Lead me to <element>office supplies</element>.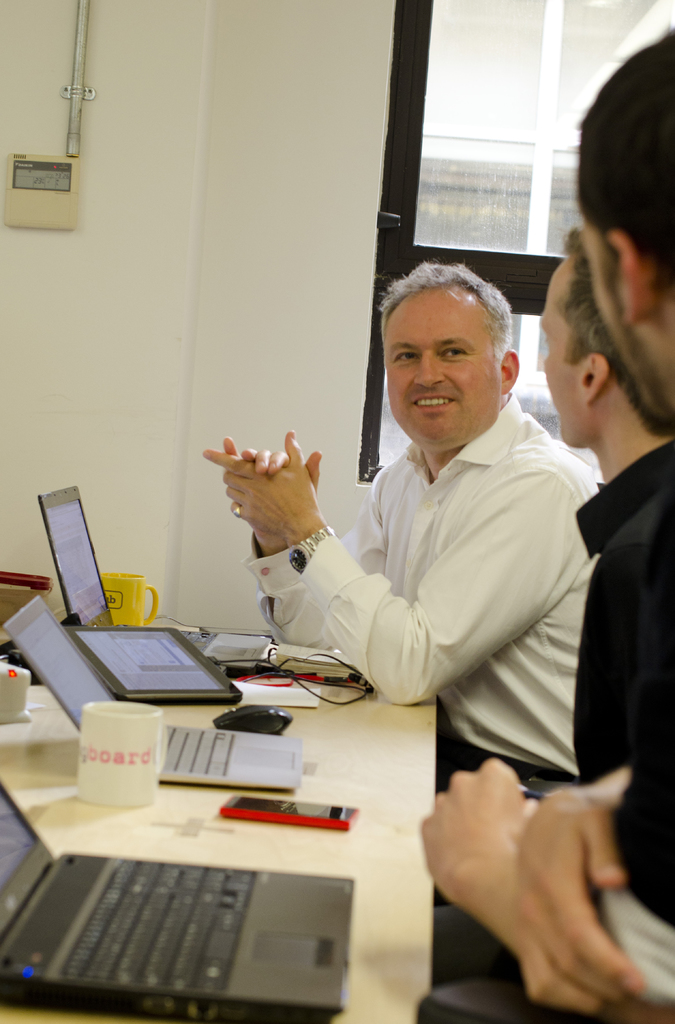
Lead to 67 619 236 700.
